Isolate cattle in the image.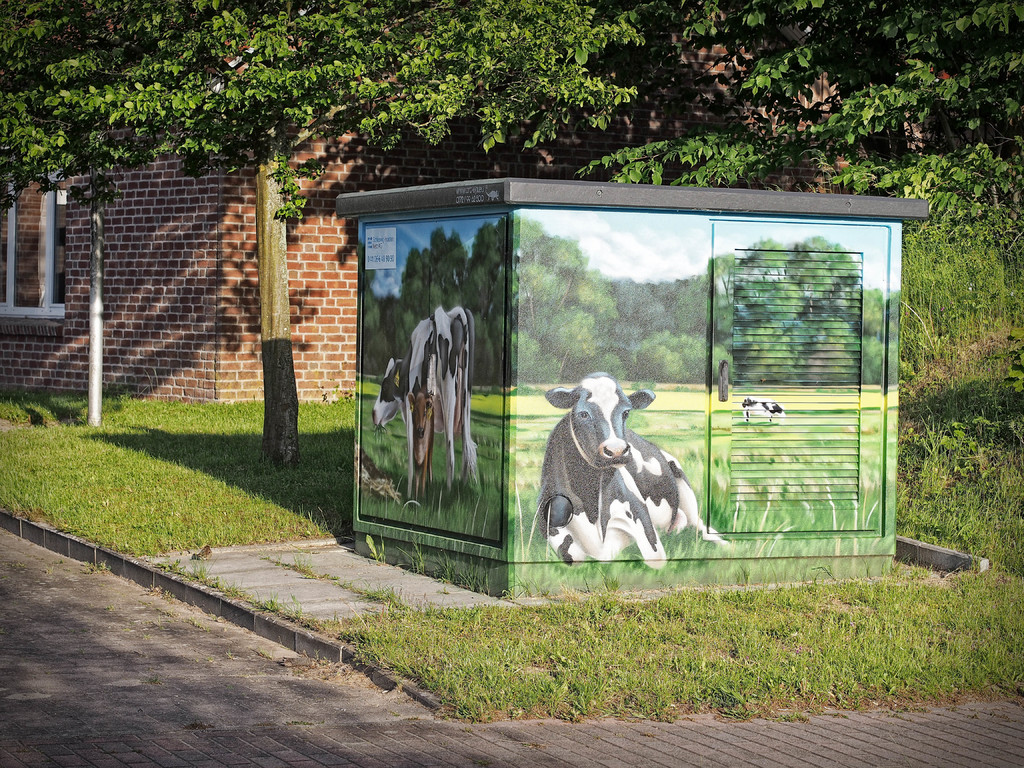
Isolated region: region(408, 387, 429, 498).
